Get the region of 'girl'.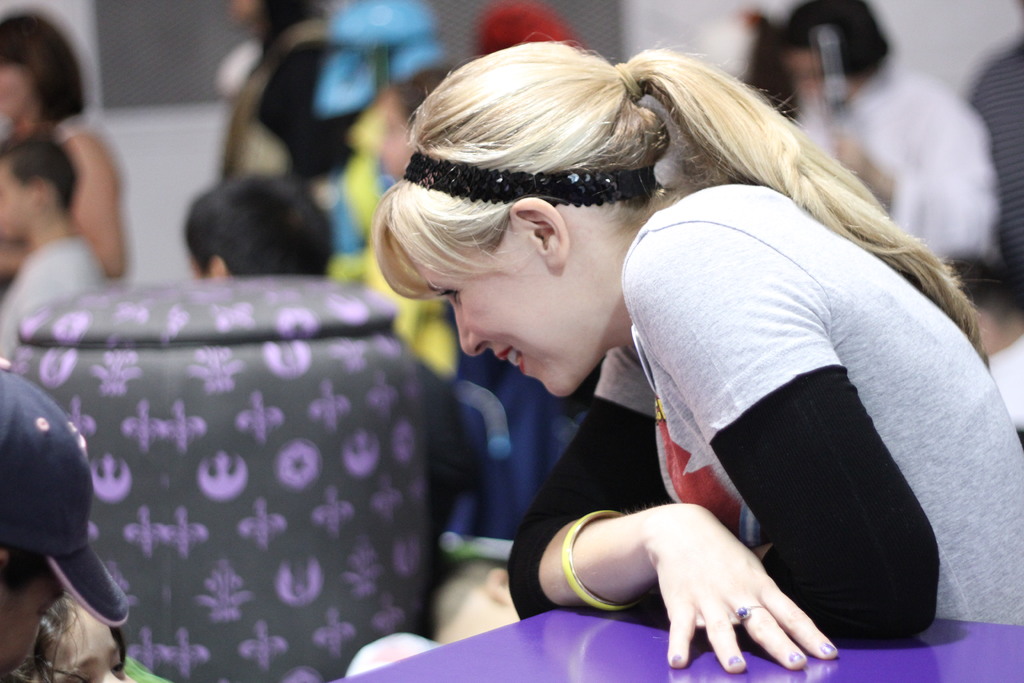
l=12, t=598, r=138, b=682.
